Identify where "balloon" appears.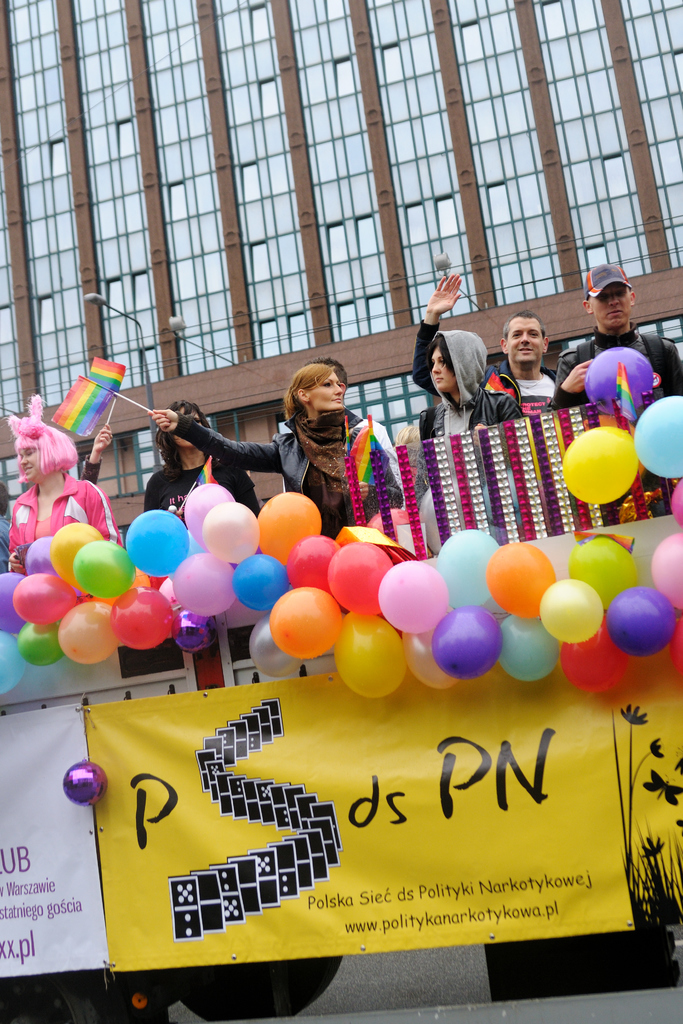
Appears at (10,570,79,627).
